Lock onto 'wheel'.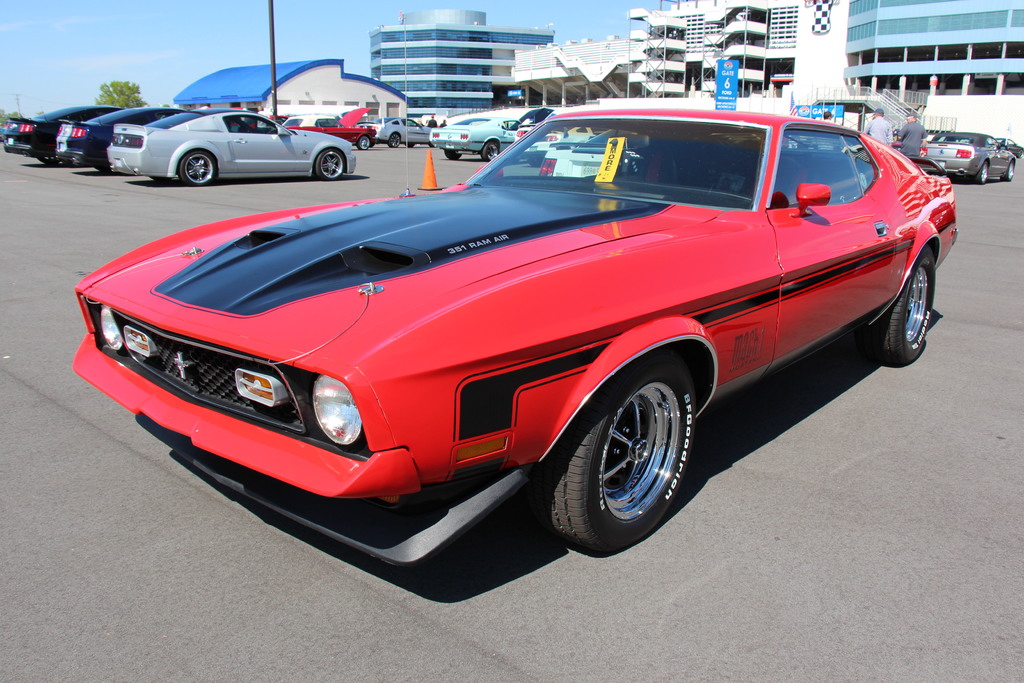
Locked: <bbox>975, 160, 993, 186</bbox>.
